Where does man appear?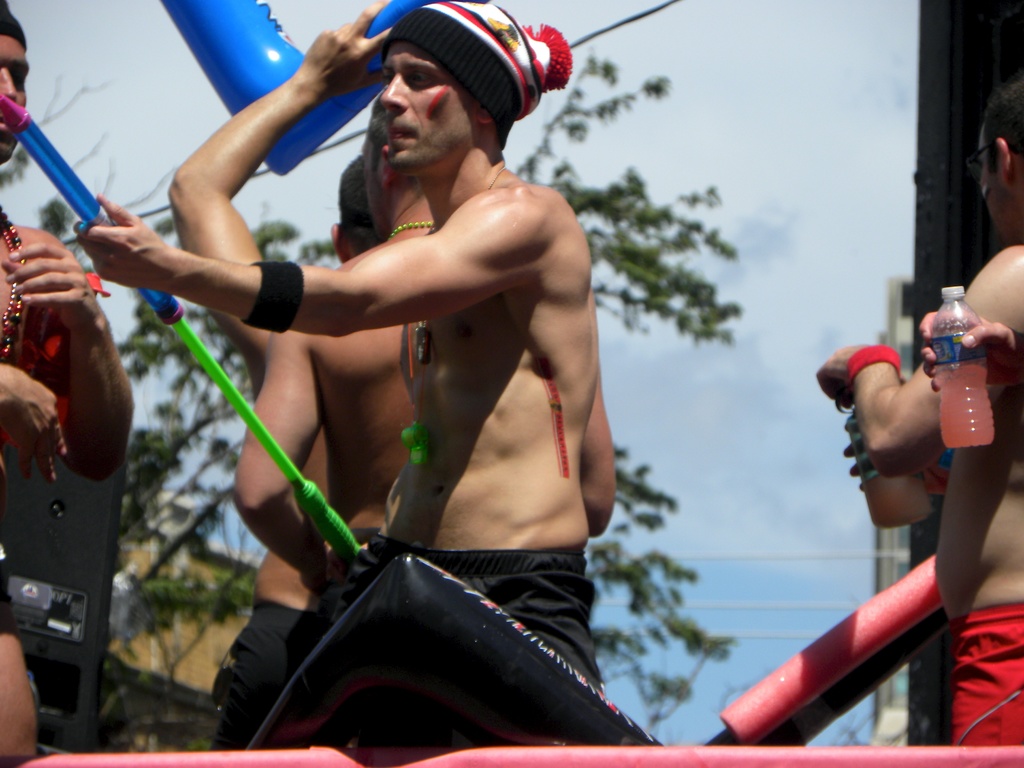
Appears at pyautogui.locateOnScreen(0, 0, 135, 767).
